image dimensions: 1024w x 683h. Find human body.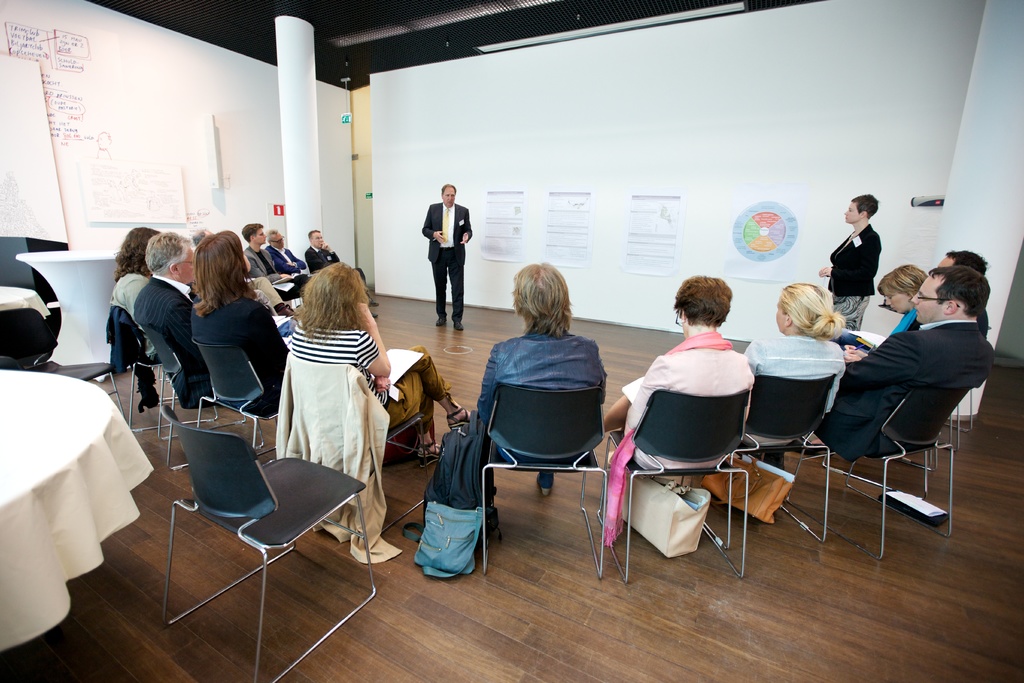
<region>938, 247, 991, 340</region>.
